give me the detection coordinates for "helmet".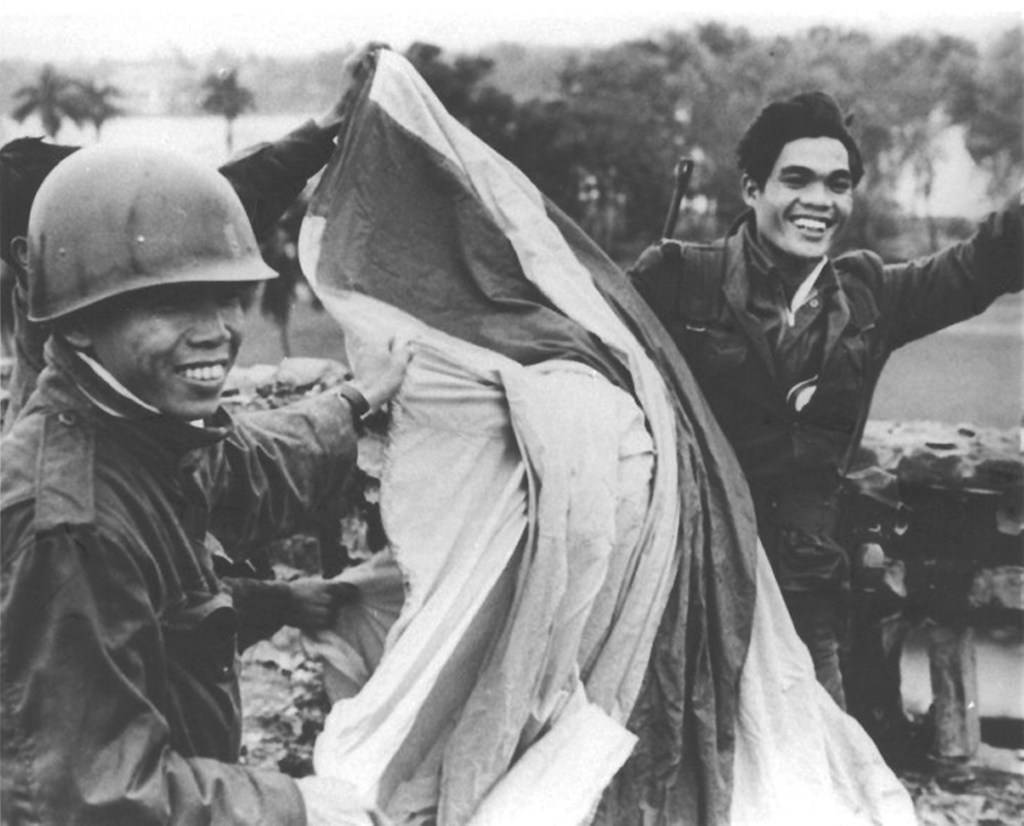
(0,140,283,467).
